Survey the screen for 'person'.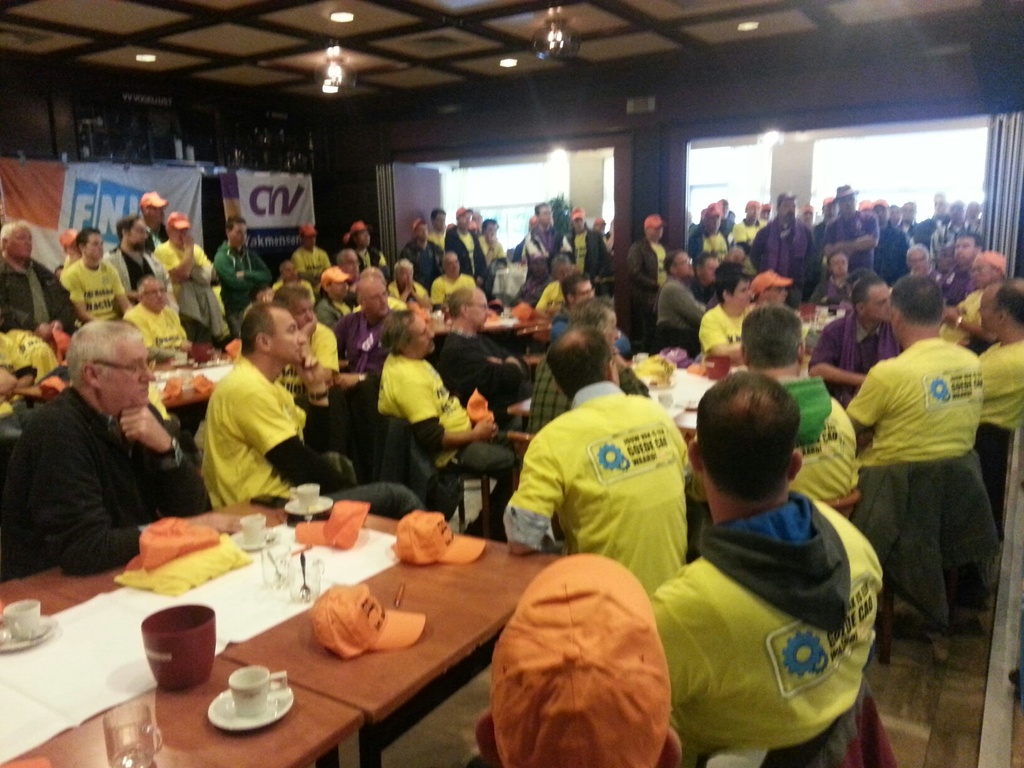
Survey found: [652,368,883,764].
